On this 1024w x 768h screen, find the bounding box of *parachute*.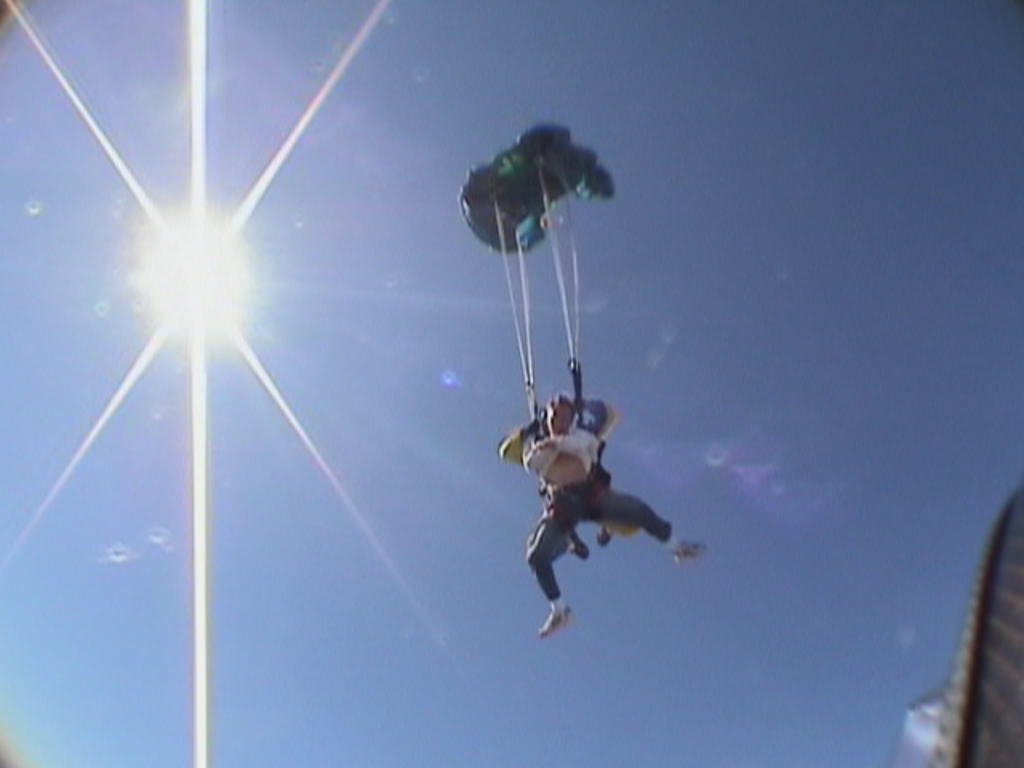
Bounding box: BBox(454, 125, 621, 462).
